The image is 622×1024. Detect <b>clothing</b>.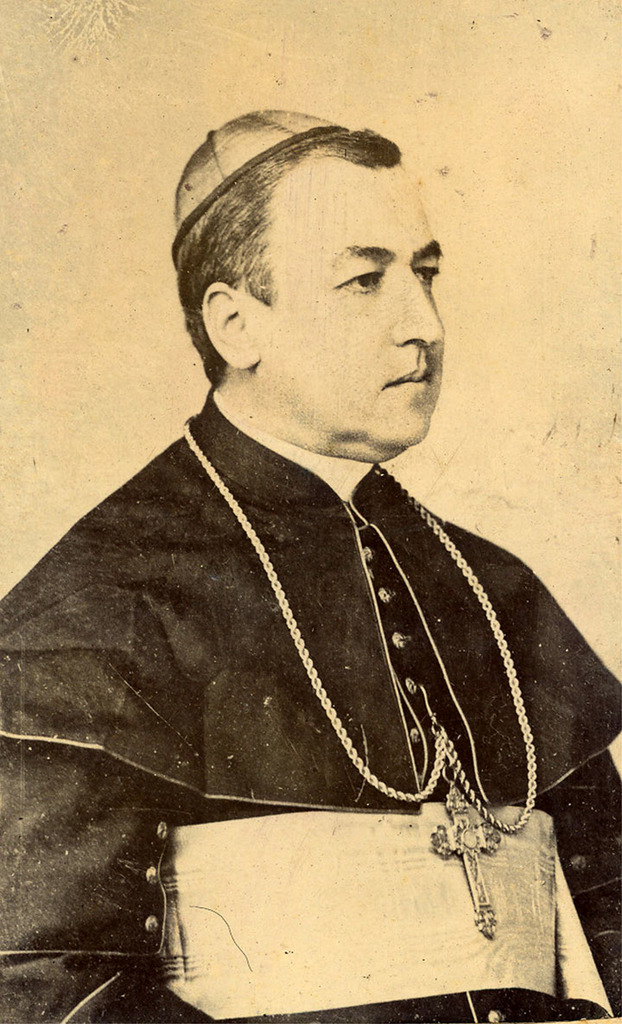
Detection: {"x1": 0, "y1": 386, "x2": 621, "y2": 1023}.
